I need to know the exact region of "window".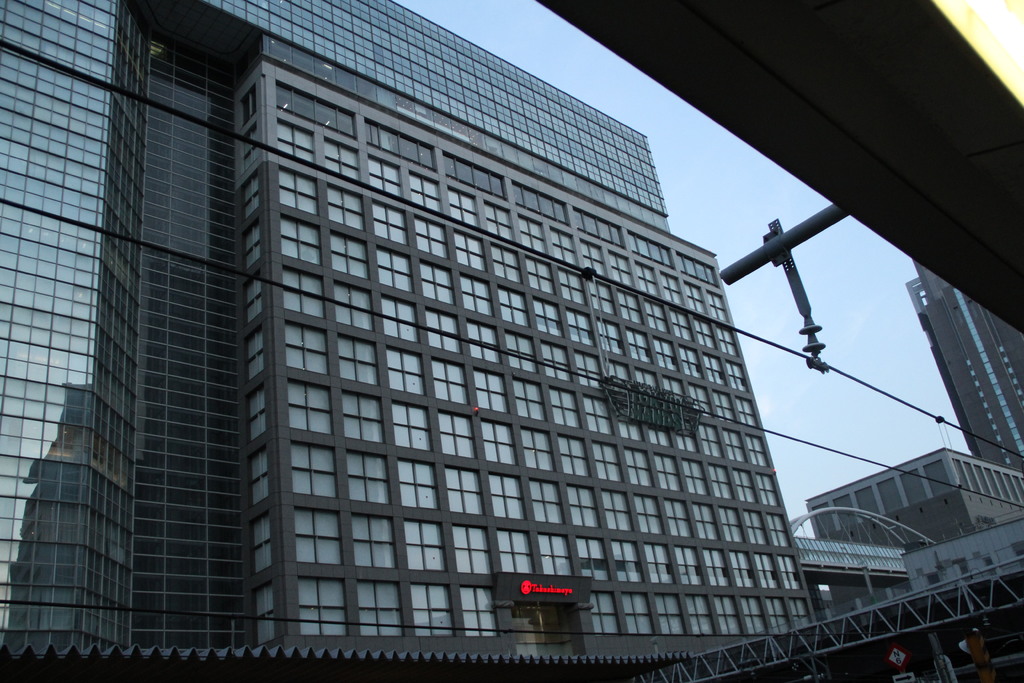
Region: box=[436, 461, 478, 520].
